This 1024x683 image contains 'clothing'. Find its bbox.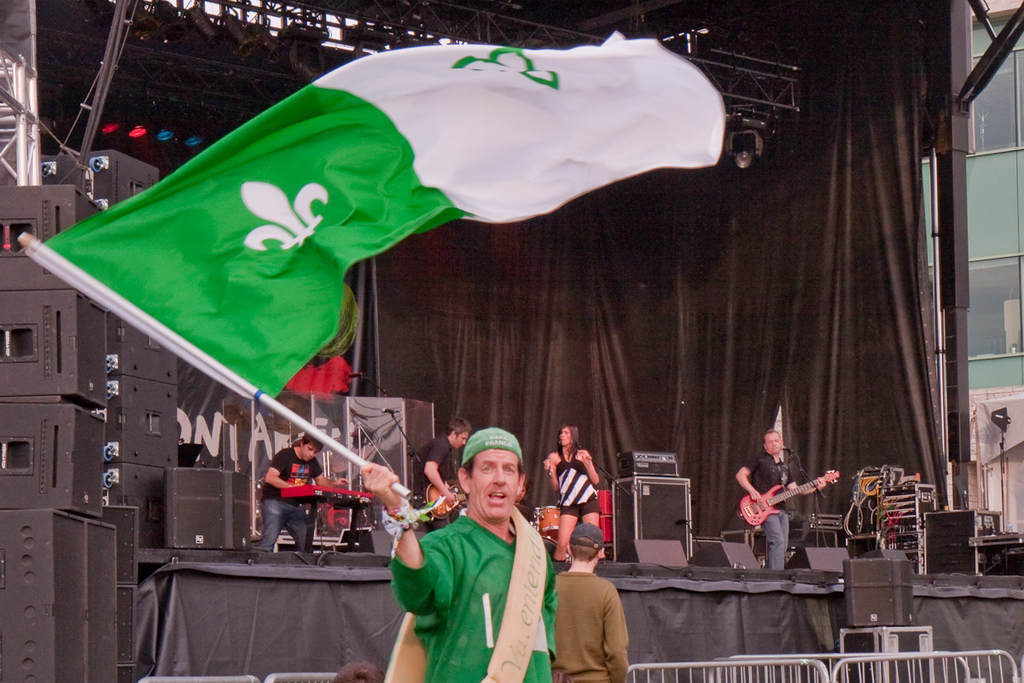
{"left": 554, "top": 447, "right": 608, "bottom": 522}.
